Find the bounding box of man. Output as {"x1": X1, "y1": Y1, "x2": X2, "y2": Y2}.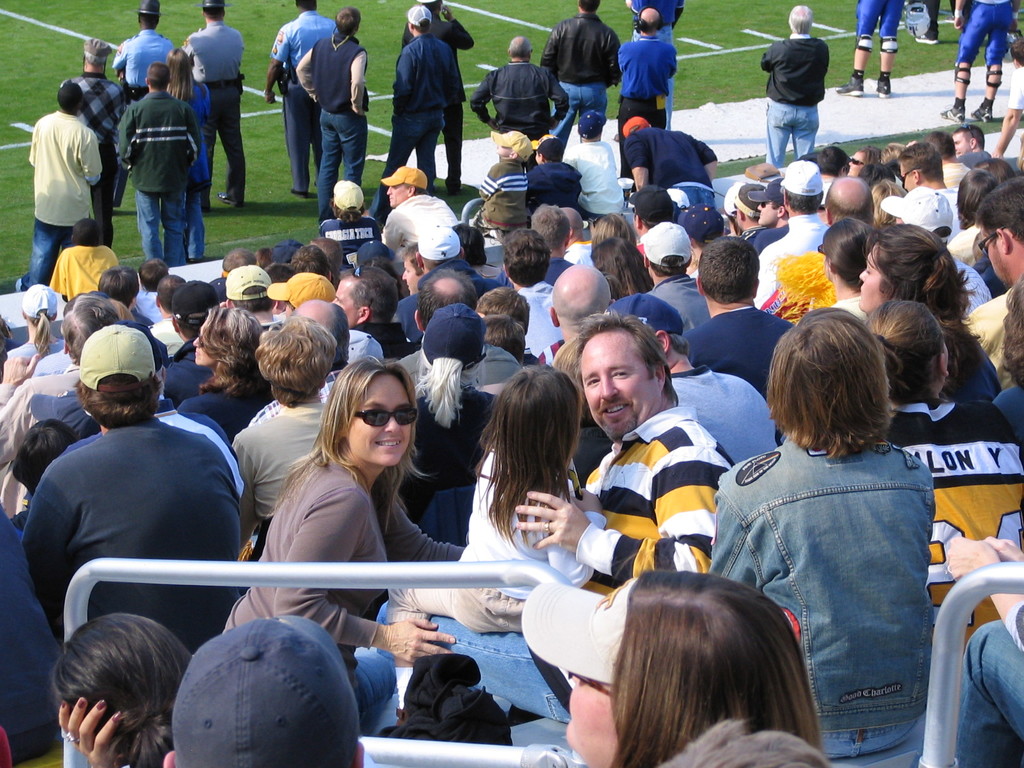
{"x1": 181, "y1": 0, "x2": 246, "y2": 212}.
